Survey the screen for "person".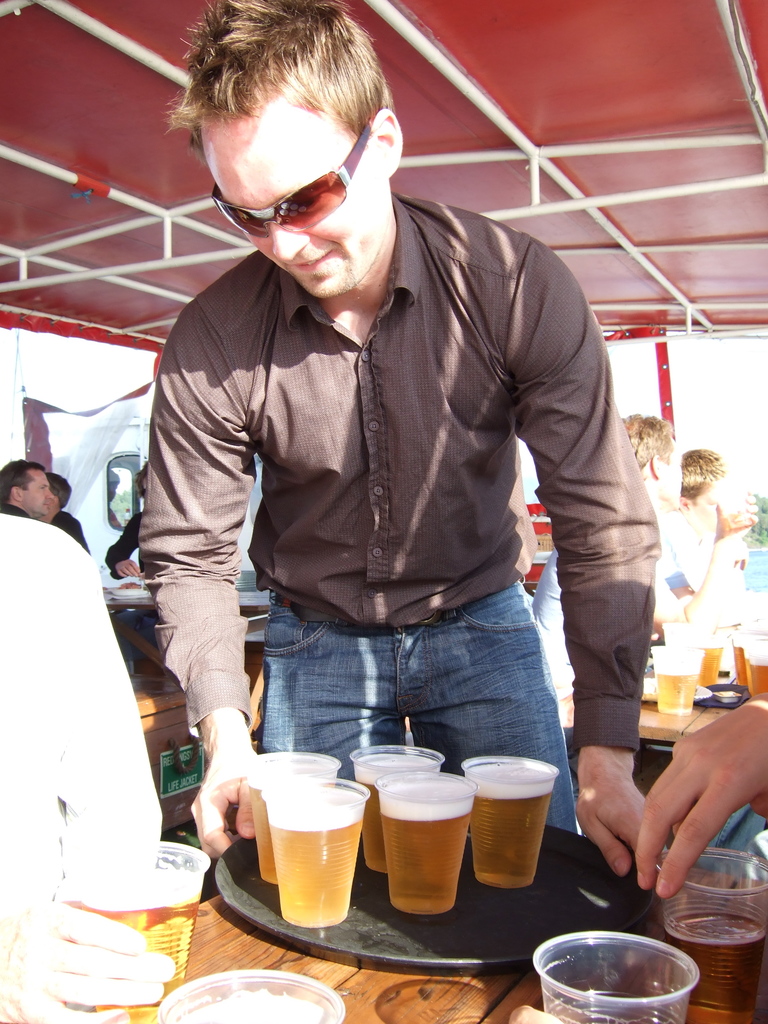
Survey found: box(670, 438, 751, 634).
